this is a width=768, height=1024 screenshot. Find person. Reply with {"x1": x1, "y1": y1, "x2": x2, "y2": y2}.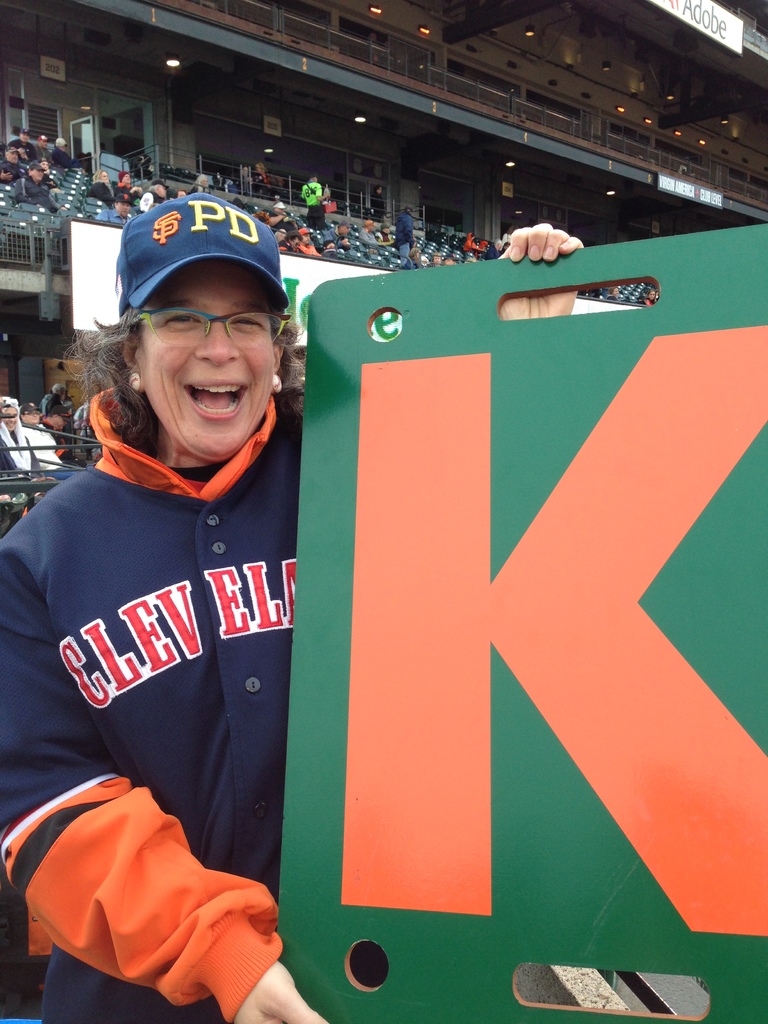
{"x1": 299, "y1": 168, "x2": 332, "y2": 223}.
